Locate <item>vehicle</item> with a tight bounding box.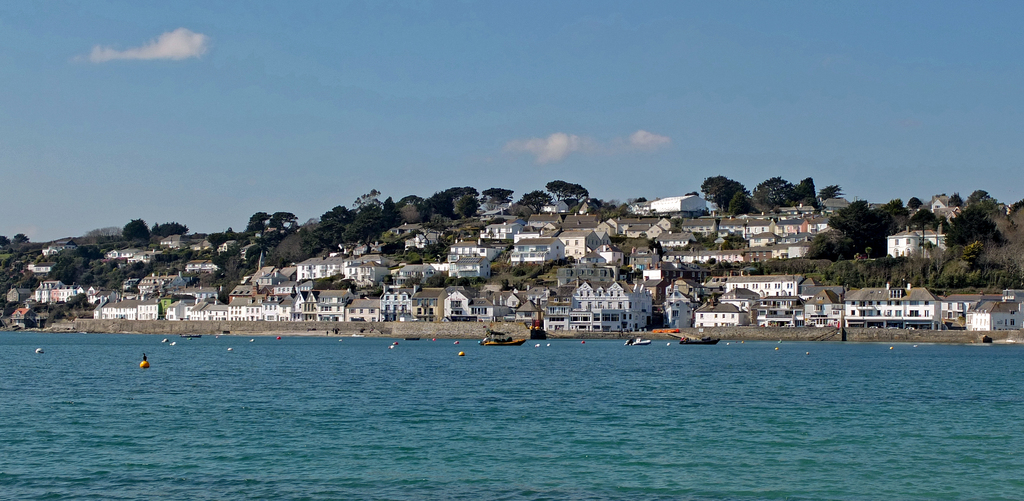
[left=626, top=337, right=651, bottom=347].
